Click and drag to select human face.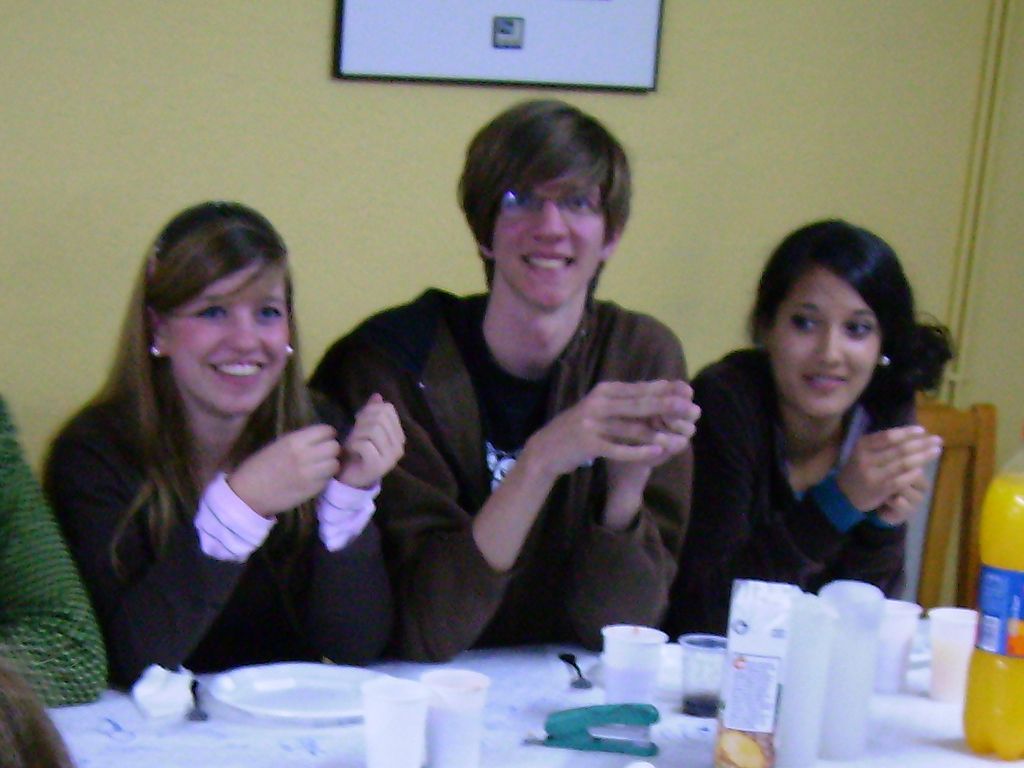
Selection: <region>495, 169, 609, 311</region>.
